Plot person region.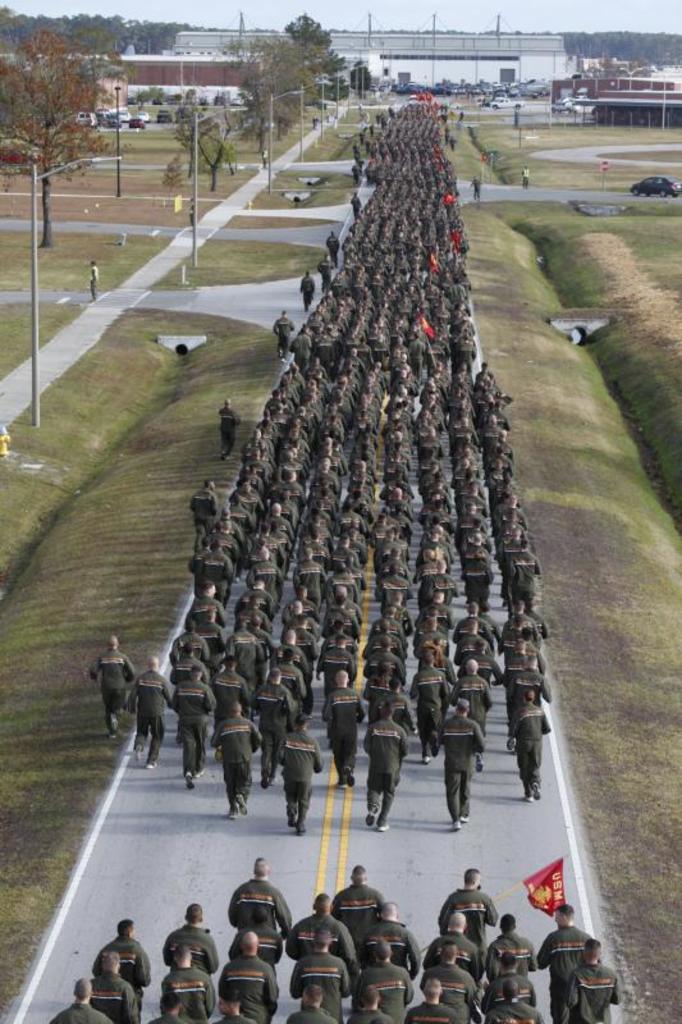
Plotted at <bbox>450, 690, 493, 840</bbox>.
